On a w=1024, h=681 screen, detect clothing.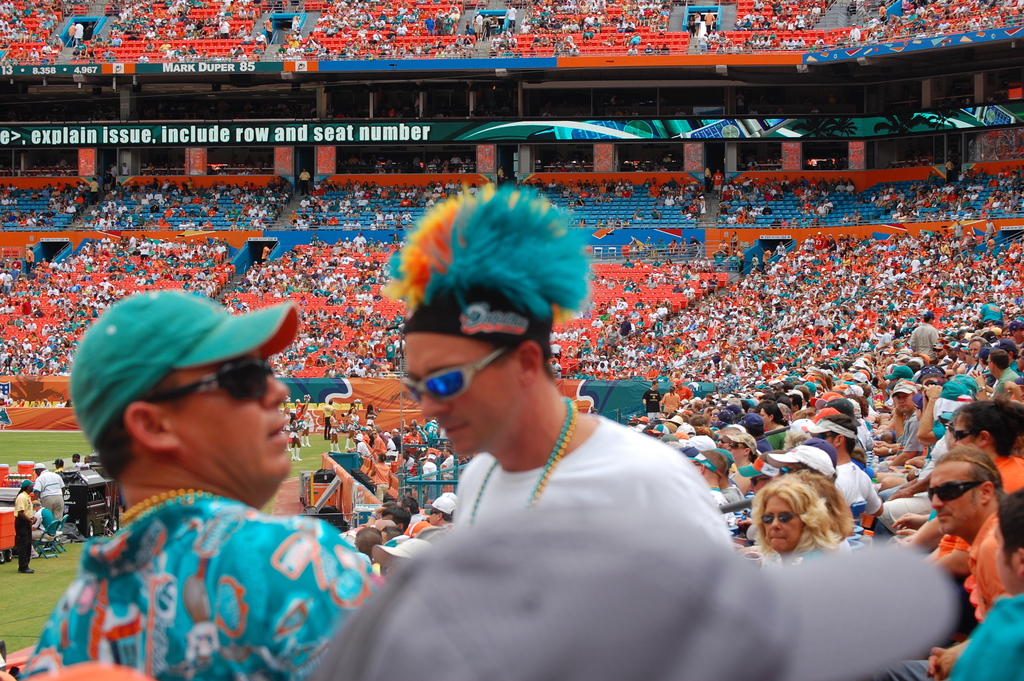
x1=626, y1=43, x2=639, y2=58.
